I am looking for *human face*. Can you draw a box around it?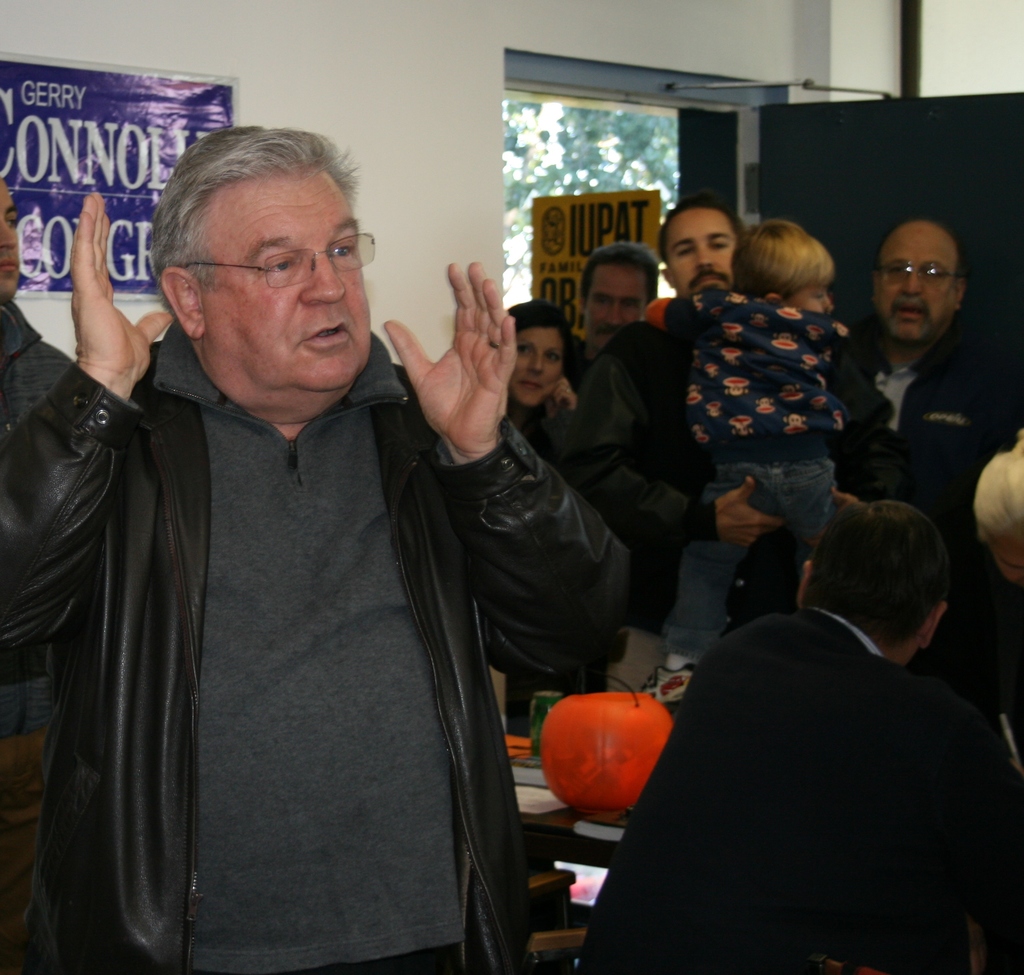
Sure, the bounding box is region(0, 187, 25, 299).
